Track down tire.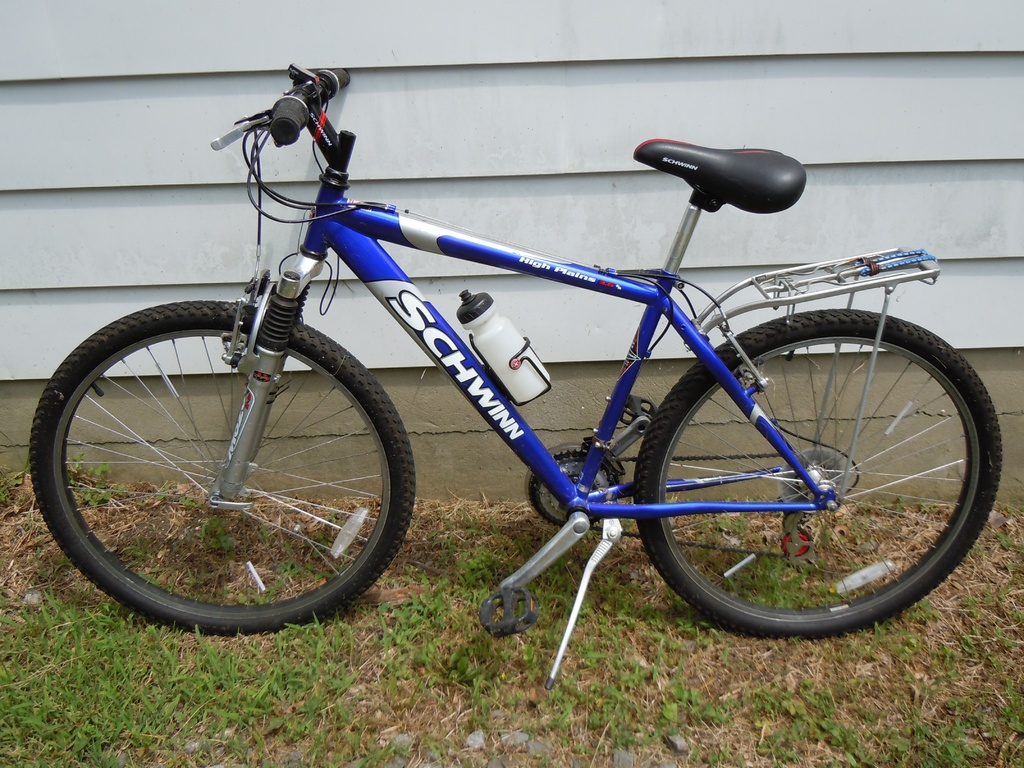
Tracked to (632,308,1003,634).
